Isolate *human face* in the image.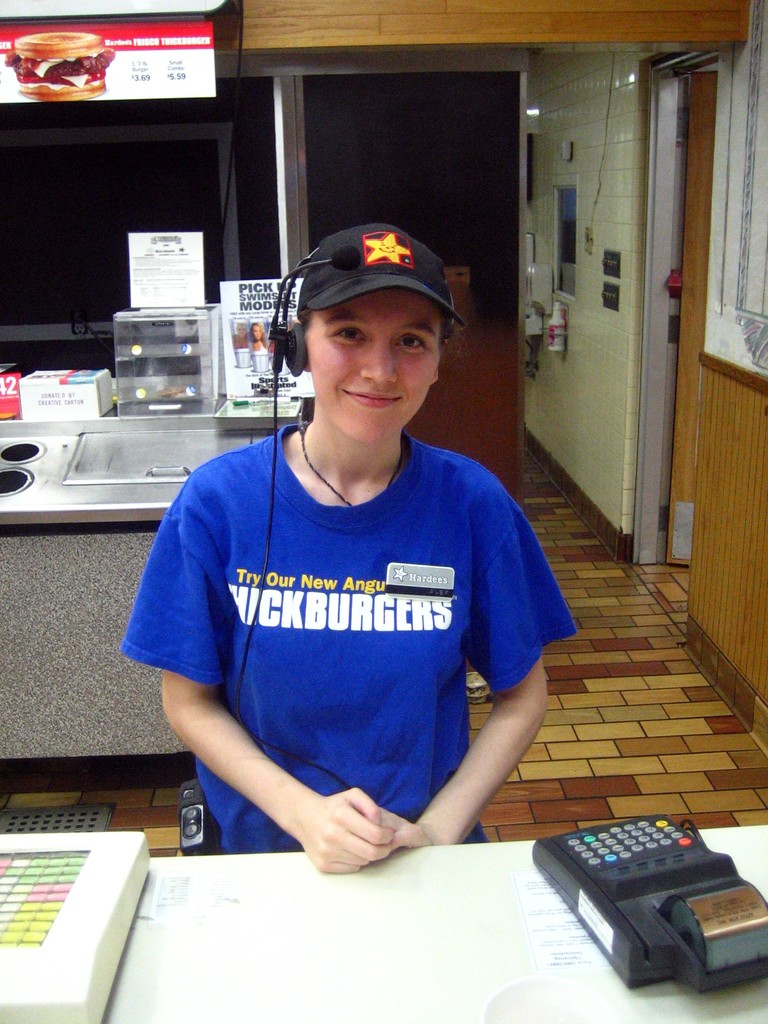
Isolated region: crop(302, 287, 442, 444).
